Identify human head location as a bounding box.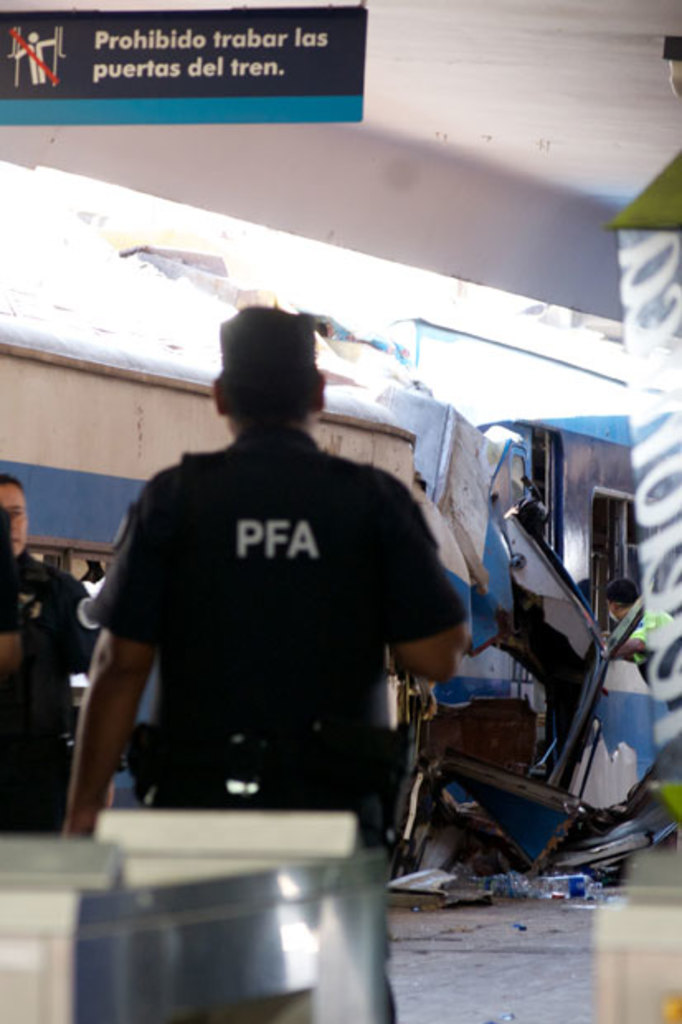
(195, 304, 342, 443).
